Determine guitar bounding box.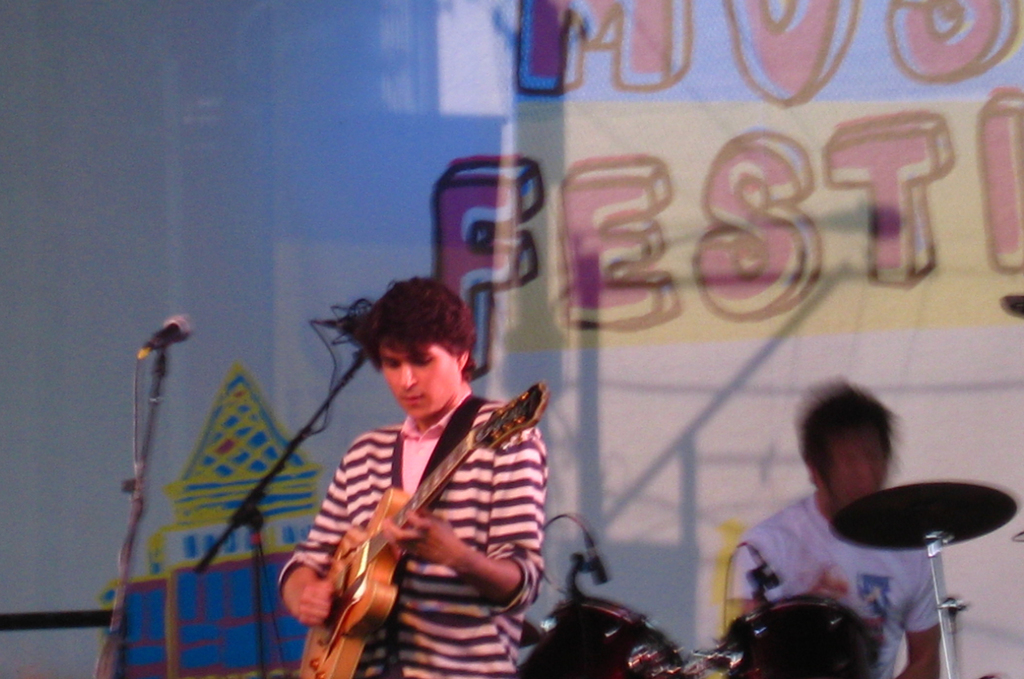
Determined: [296, 376, 548, 678].
